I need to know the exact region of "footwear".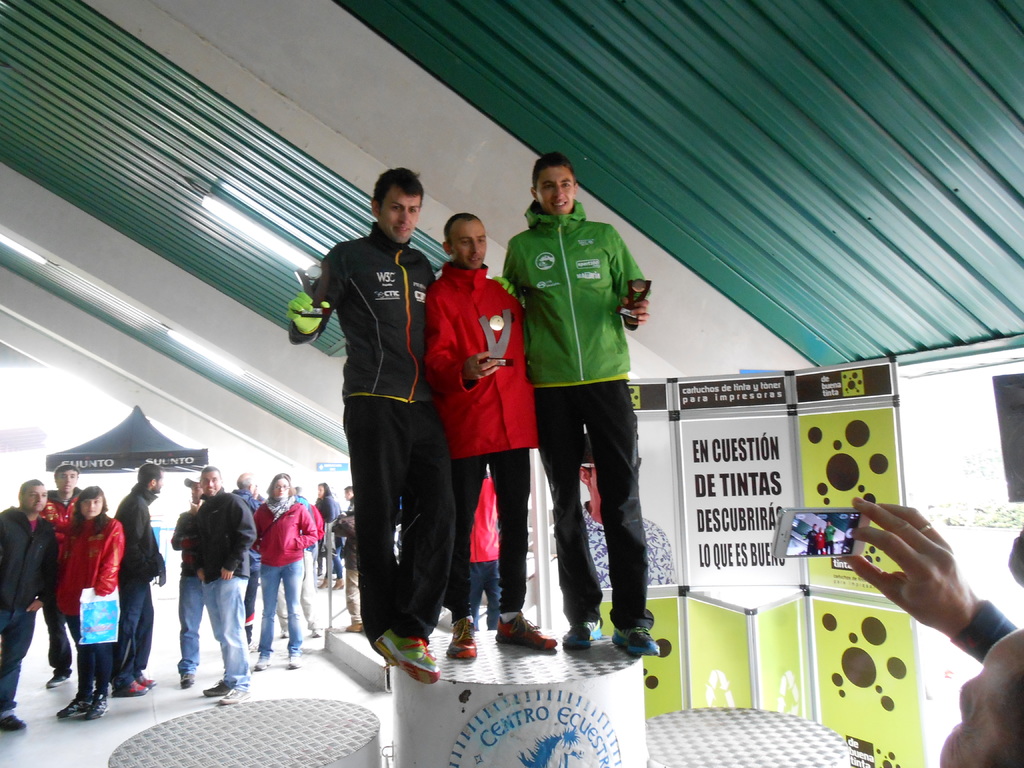
Region: BBox(494, 609, 556, 650).
